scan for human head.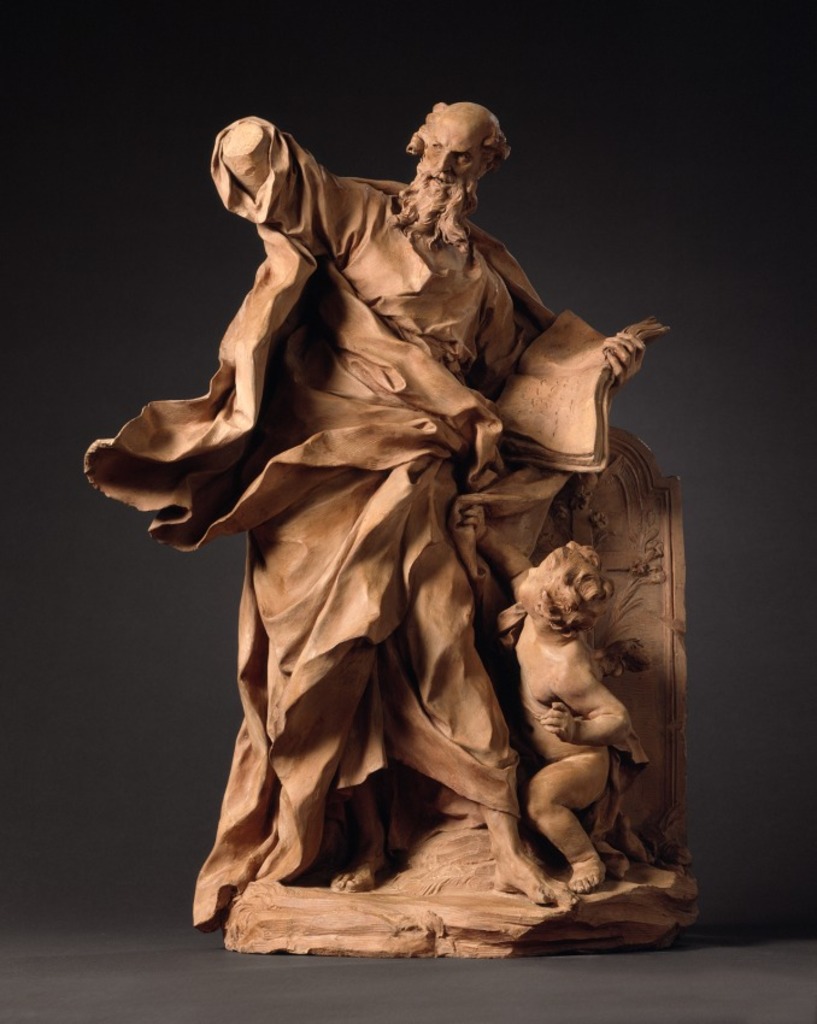
Scan result: [392, 81, 512, 219].
